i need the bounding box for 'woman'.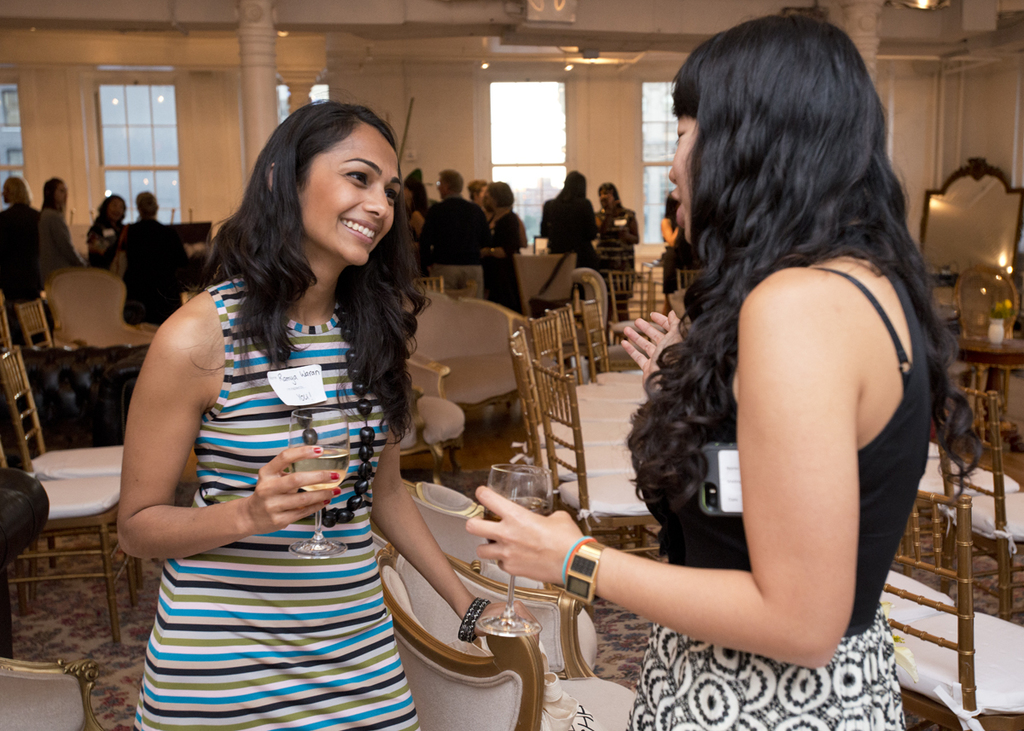
Here it is: (x1=468, y1=16, x2=955, y2=730).
